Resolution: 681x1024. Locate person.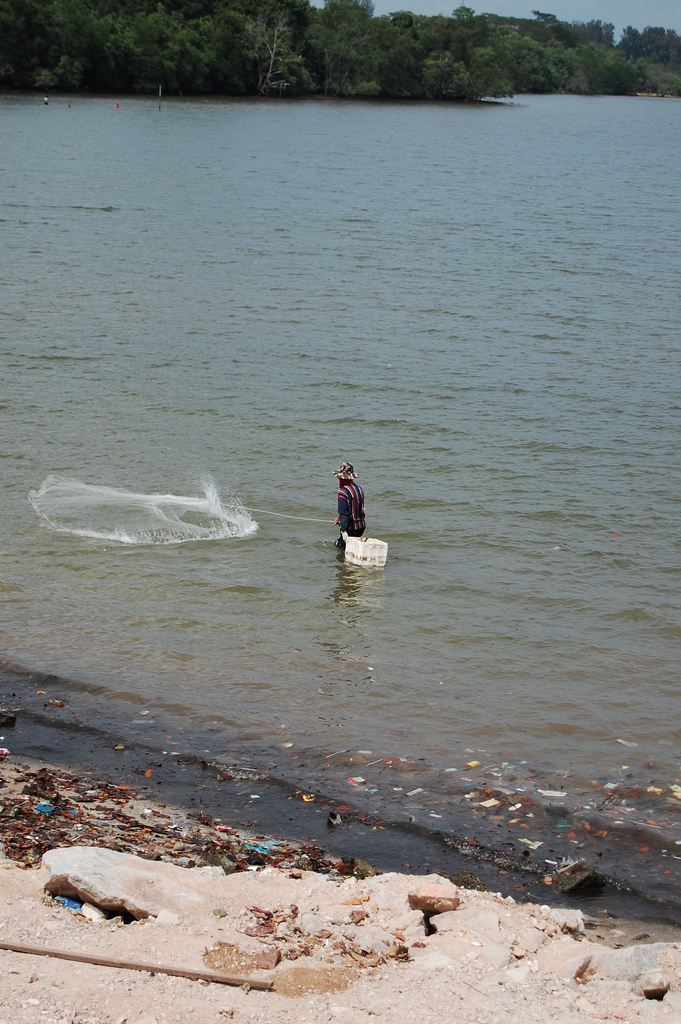
(338, 460, 368, 556).
